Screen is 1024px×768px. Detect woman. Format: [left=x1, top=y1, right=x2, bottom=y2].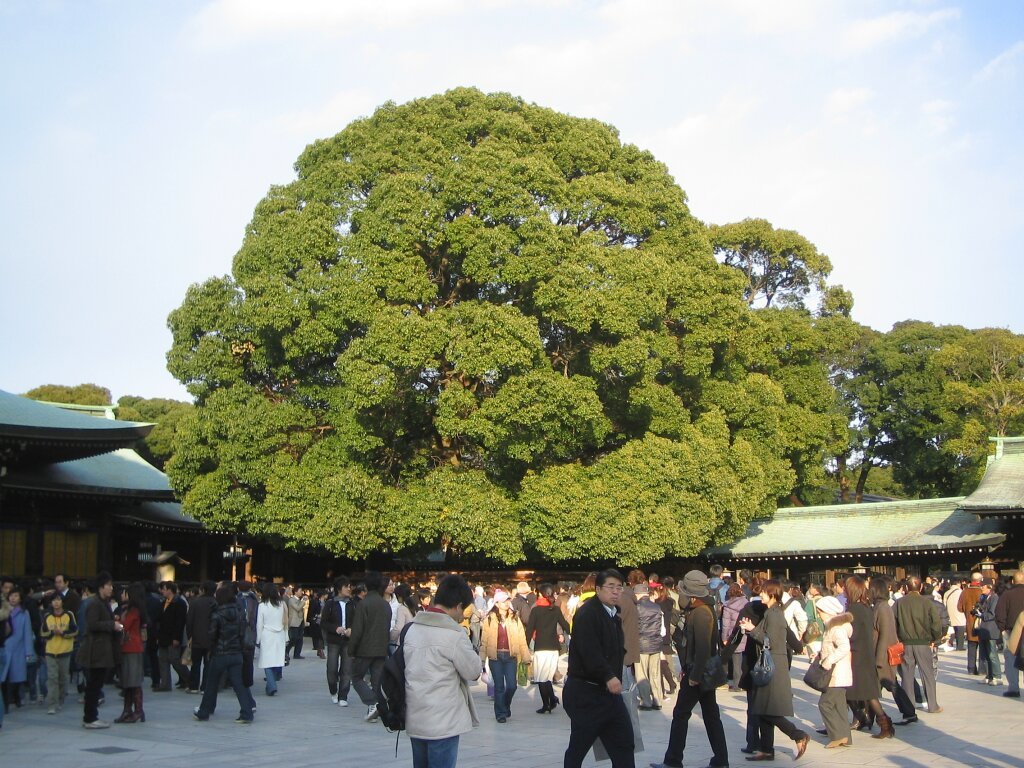
[left=854, top=576, right=918, bottom=728].
